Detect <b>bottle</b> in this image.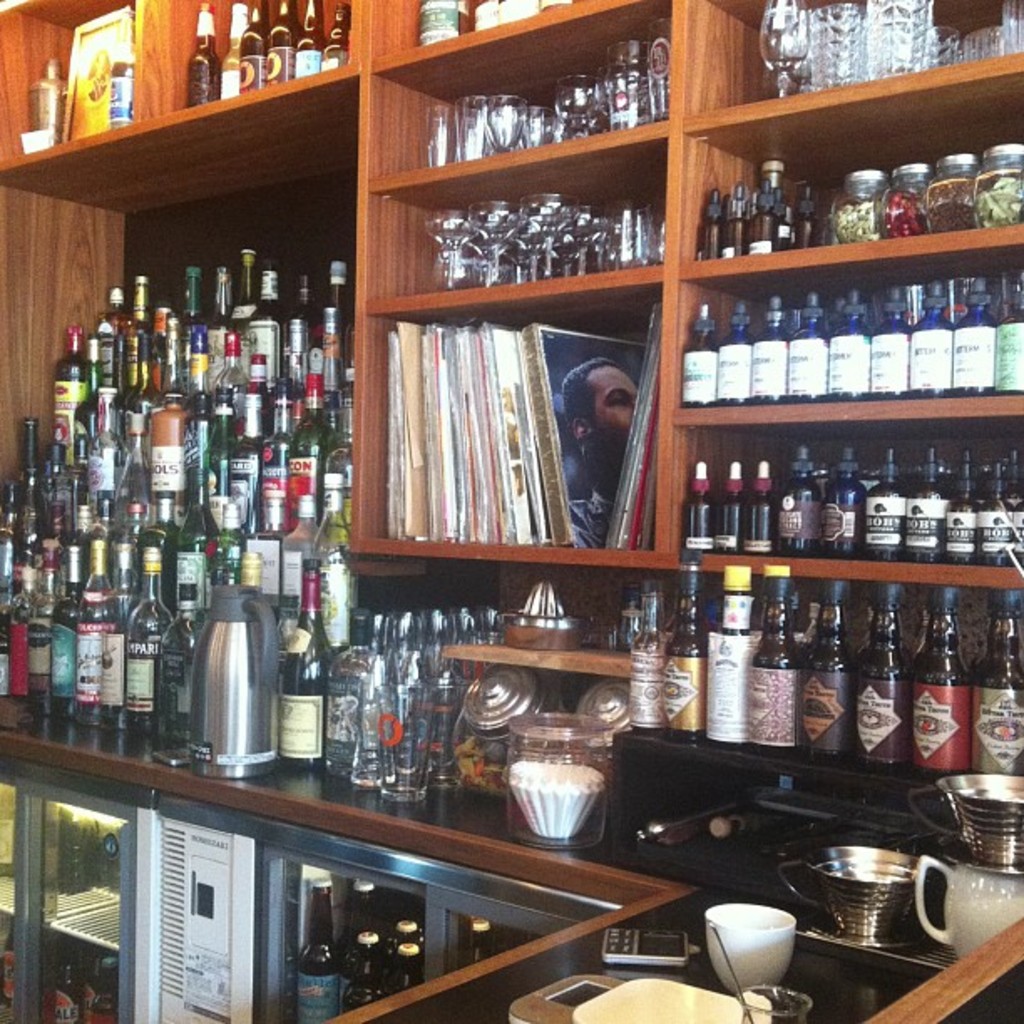
Detection: locate(644, 8, 684, 115).
